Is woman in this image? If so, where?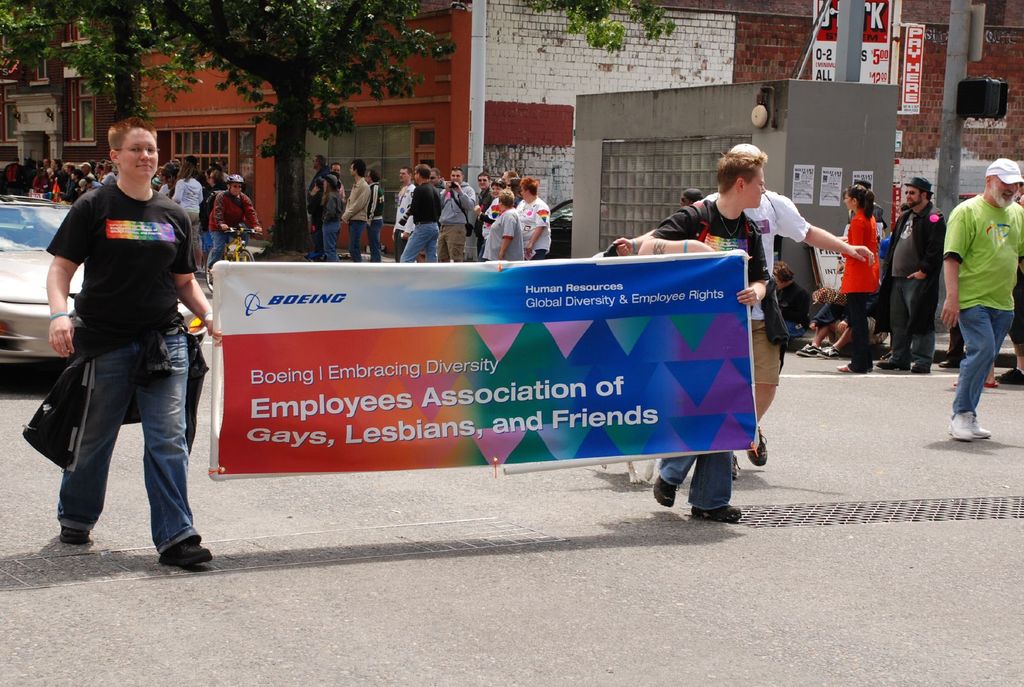
Yes, at select_region(168, 159, 204, 269).
